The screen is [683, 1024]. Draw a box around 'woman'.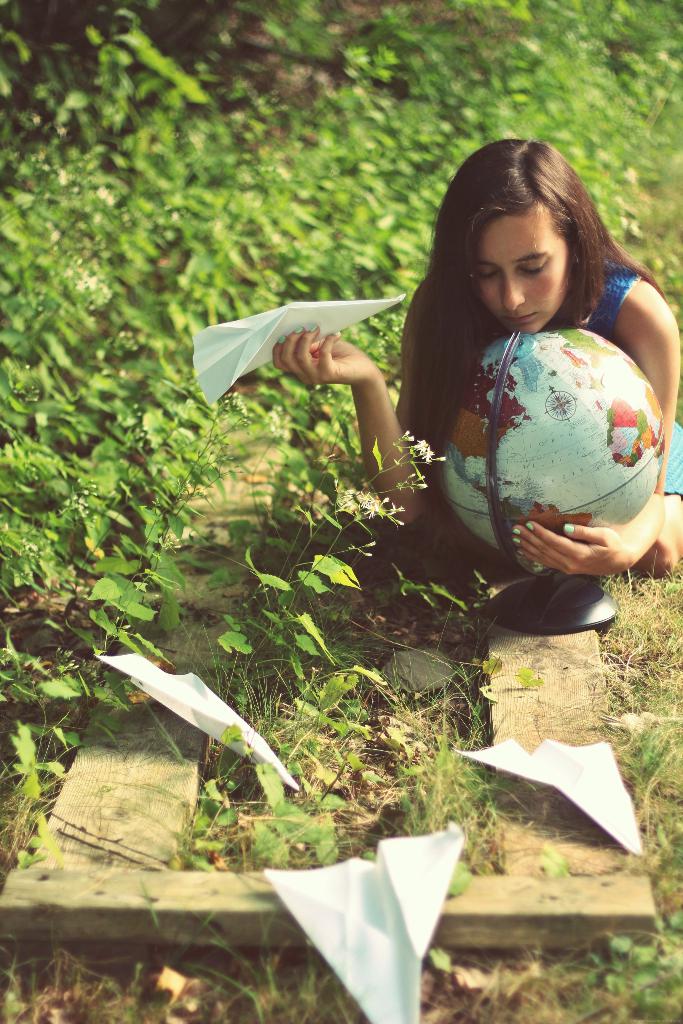
x1=303, y1=169, x2=671, y2=596.
